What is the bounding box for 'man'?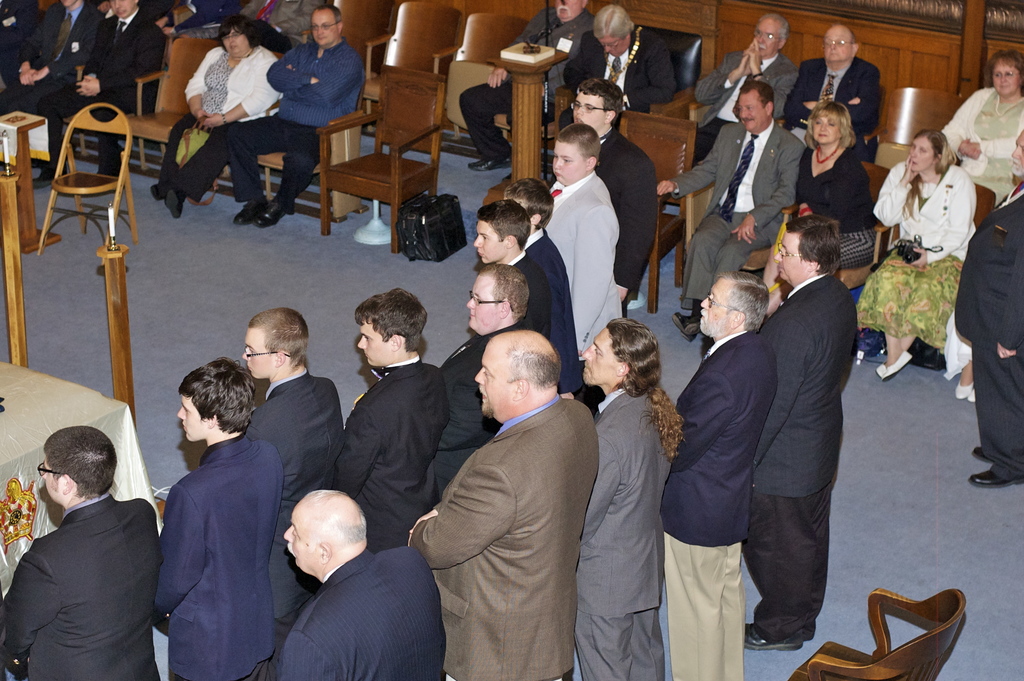
<bbox>1, 423, 175, 675</bbox>.
